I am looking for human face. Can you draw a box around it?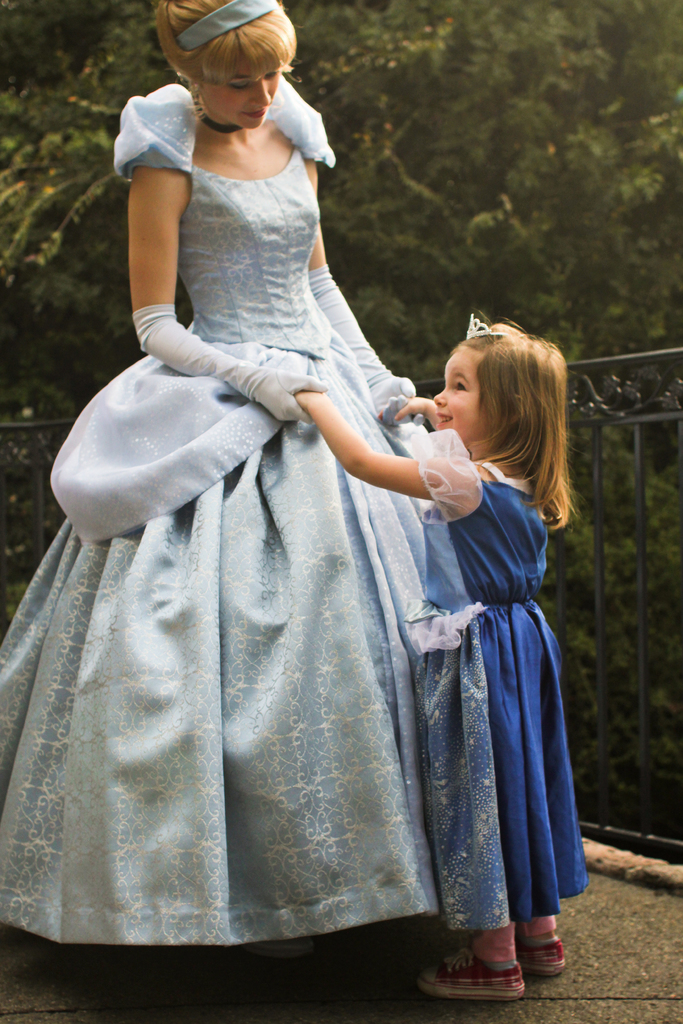
Sure, the bounding box is box=[435, 346, 493, 442].
